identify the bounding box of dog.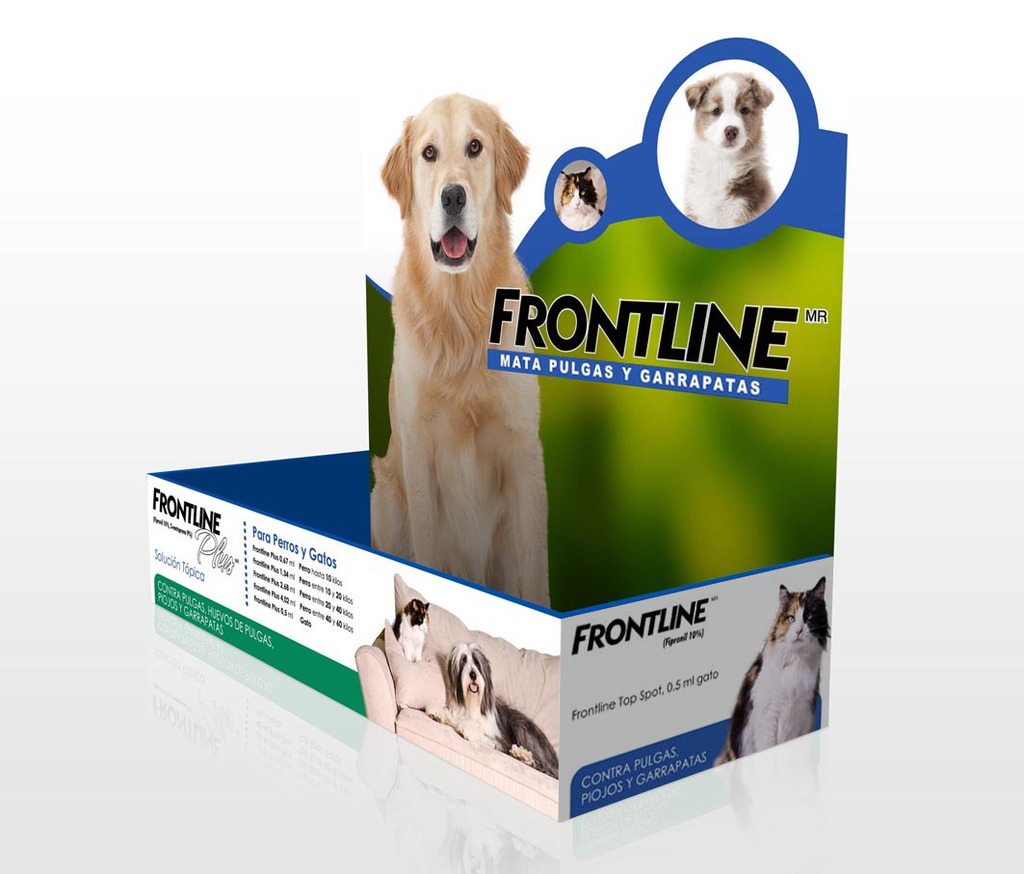
(left=378, top=596, right=433, bottom=662).
